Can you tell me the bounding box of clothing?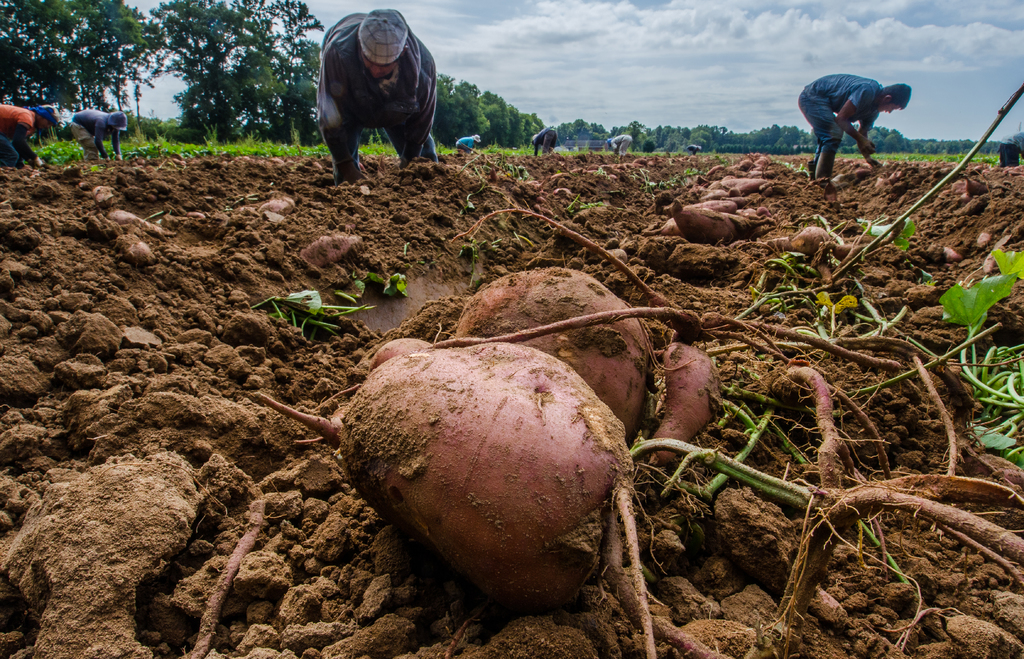
pyautogui.locateOnScreen(56, 103, 117, 152).
